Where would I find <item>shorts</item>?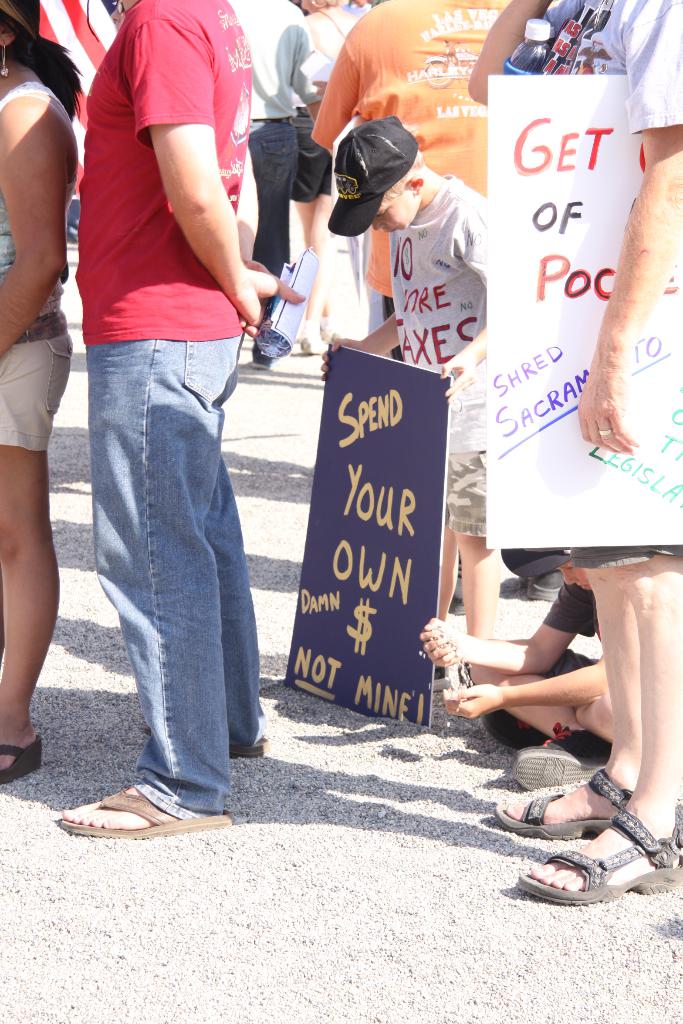
At (left=288, top=106, right=334, bottom=202).
